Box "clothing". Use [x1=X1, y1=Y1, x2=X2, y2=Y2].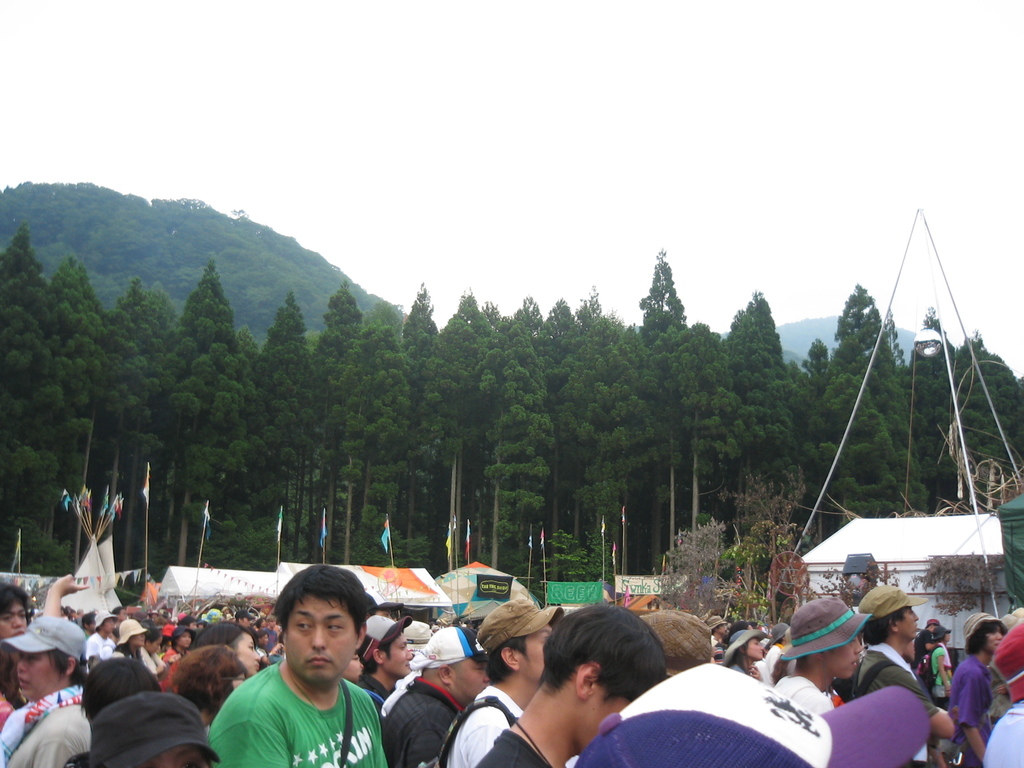
[x1=364, y1=664, x2=390, y2=703].
